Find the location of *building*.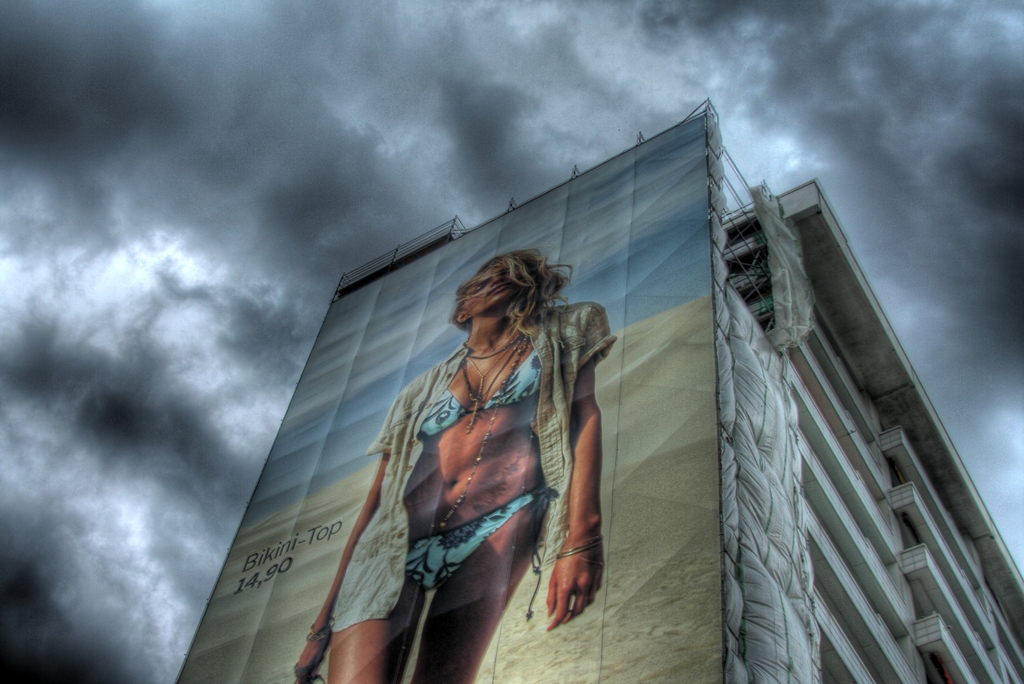
Location: bbox=(178, 91, 1023, 683).
